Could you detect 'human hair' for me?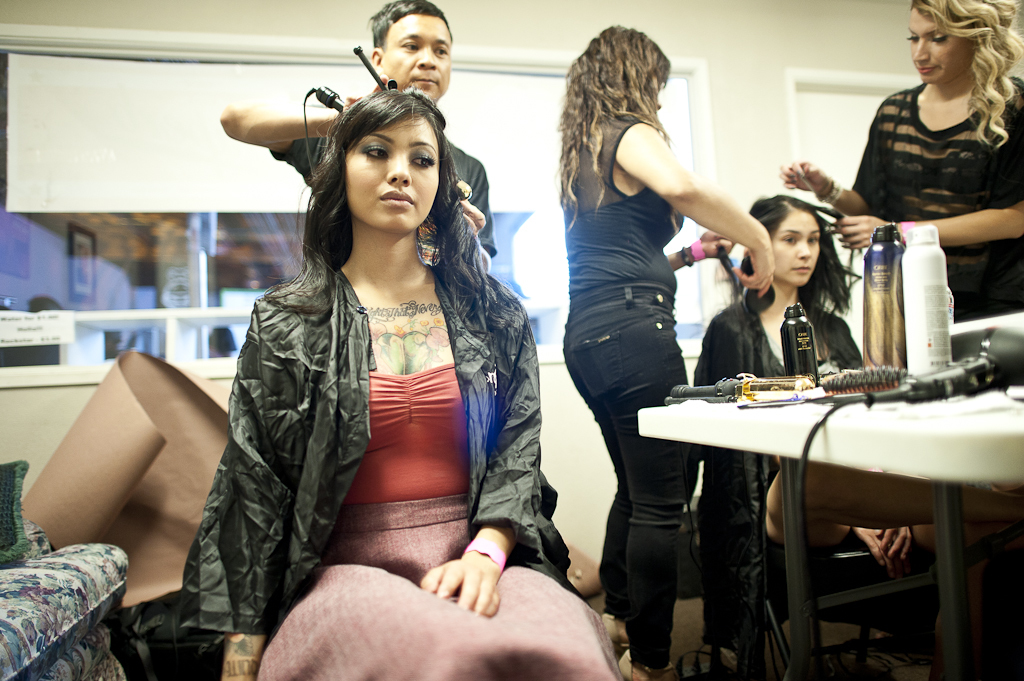
Detection result: l=727, t=197, r=852, b=325.
